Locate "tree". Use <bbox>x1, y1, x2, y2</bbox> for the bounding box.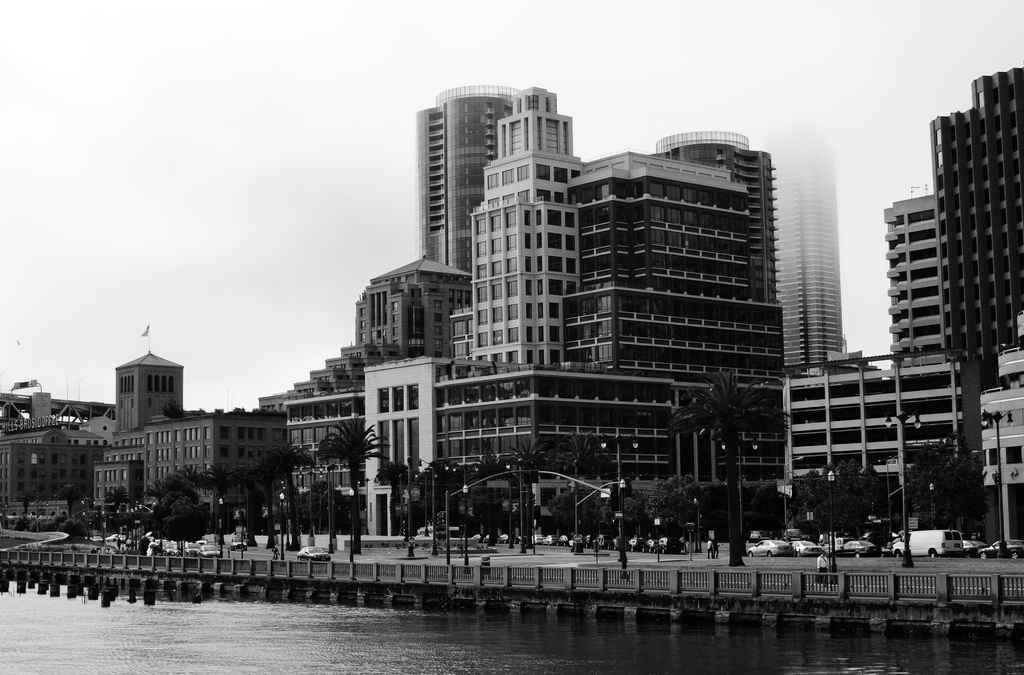
<bbox>669, 361, 788, 568</bbox>.
